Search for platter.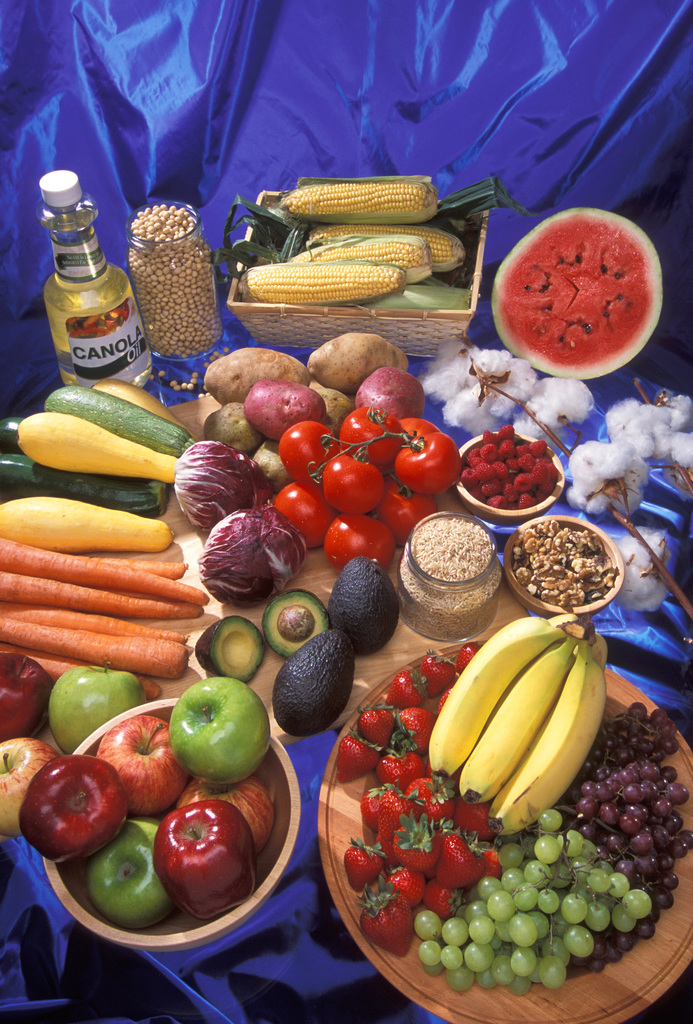
Found at bbox=(317, 643, 692, 1023).
